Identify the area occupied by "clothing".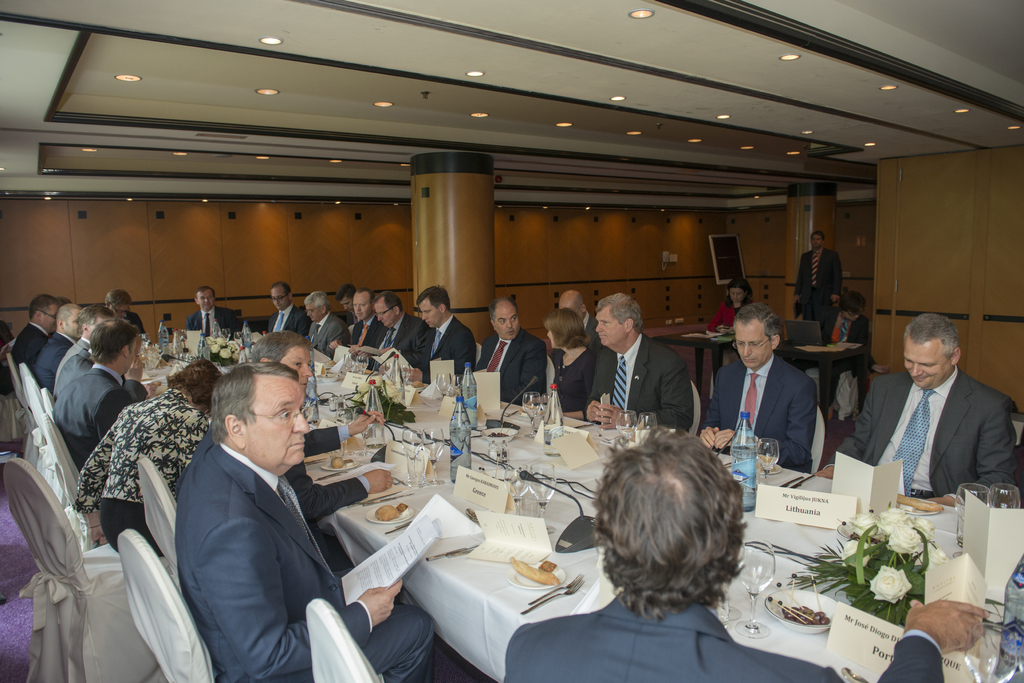
Area: <bbox>408, 312, 471, 381</bbox>.
